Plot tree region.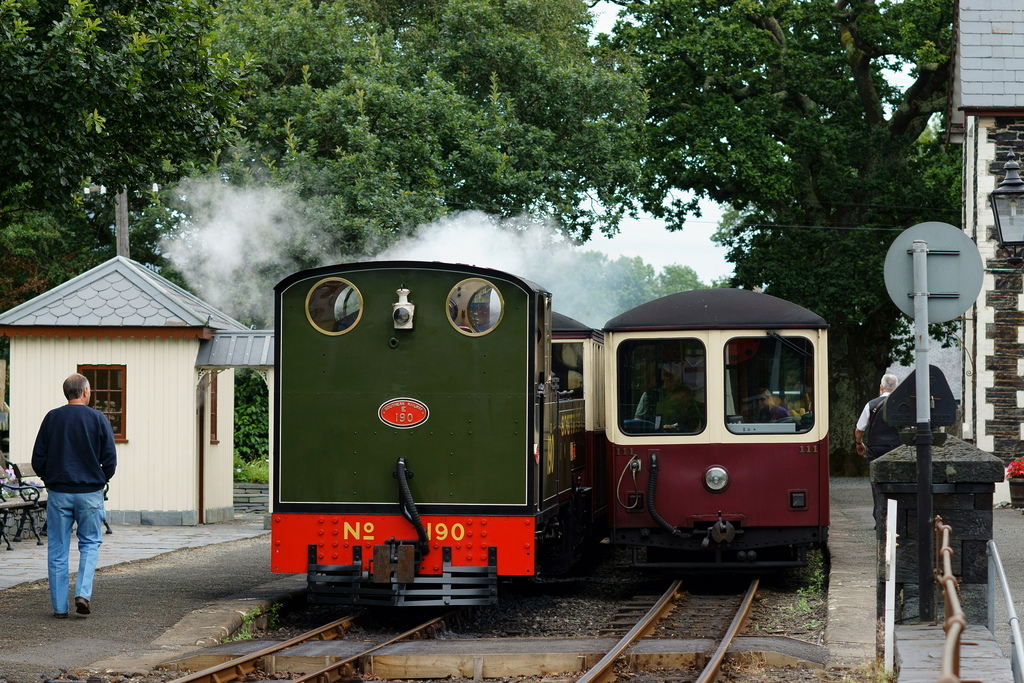
Plotted at [164,0,540,496].
